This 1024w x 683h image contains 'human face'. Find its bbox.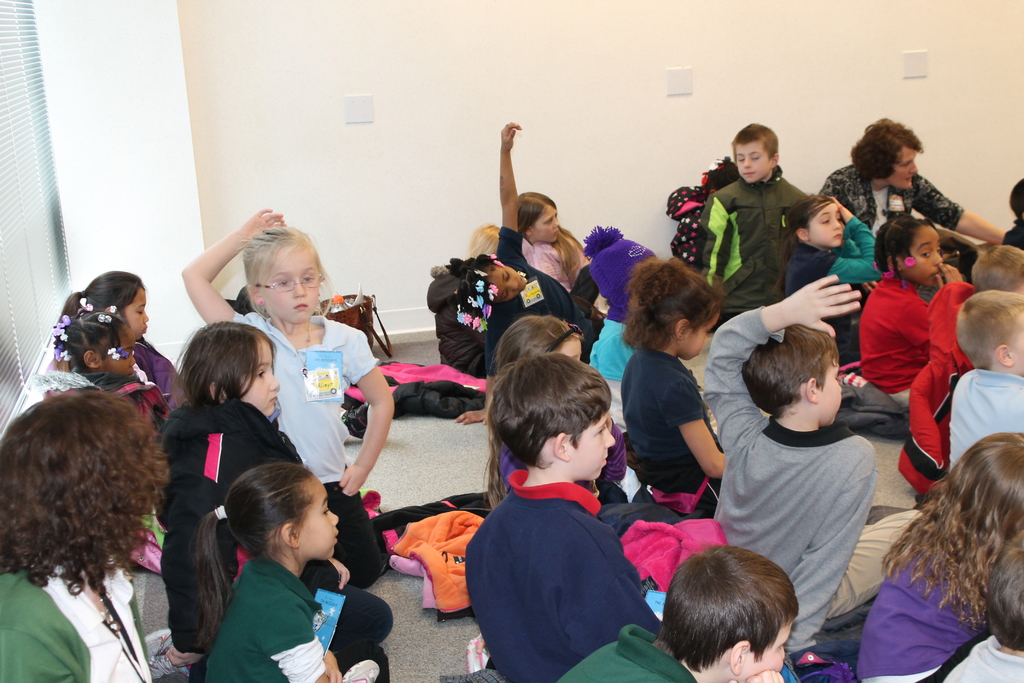
532:208:559:242.
